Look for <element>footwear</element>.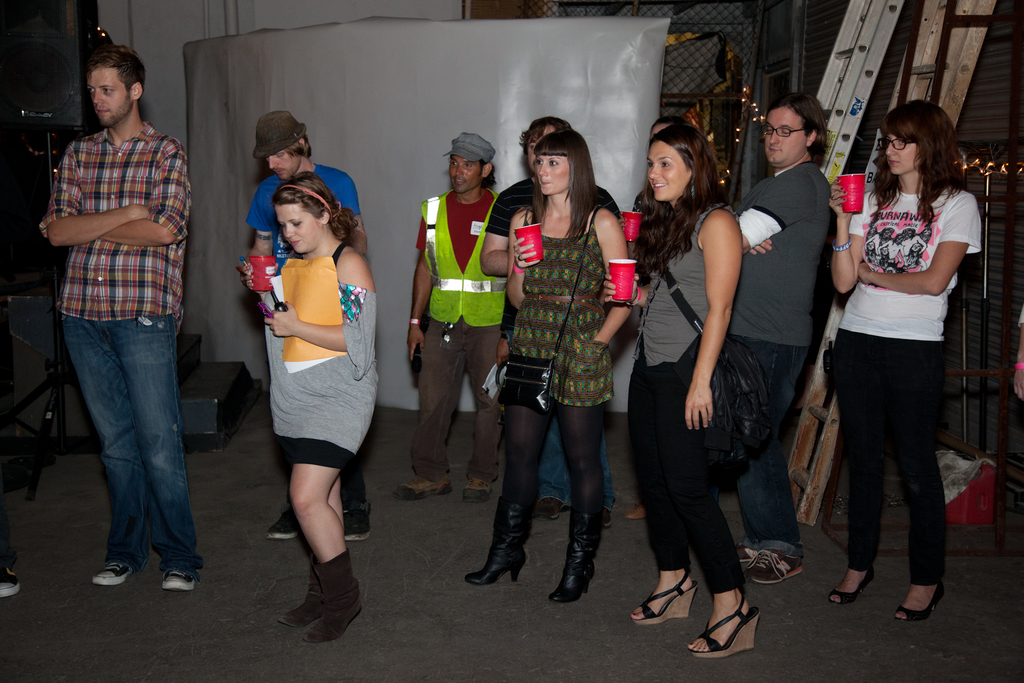
Found: locate(2, 559, 19, 597).
